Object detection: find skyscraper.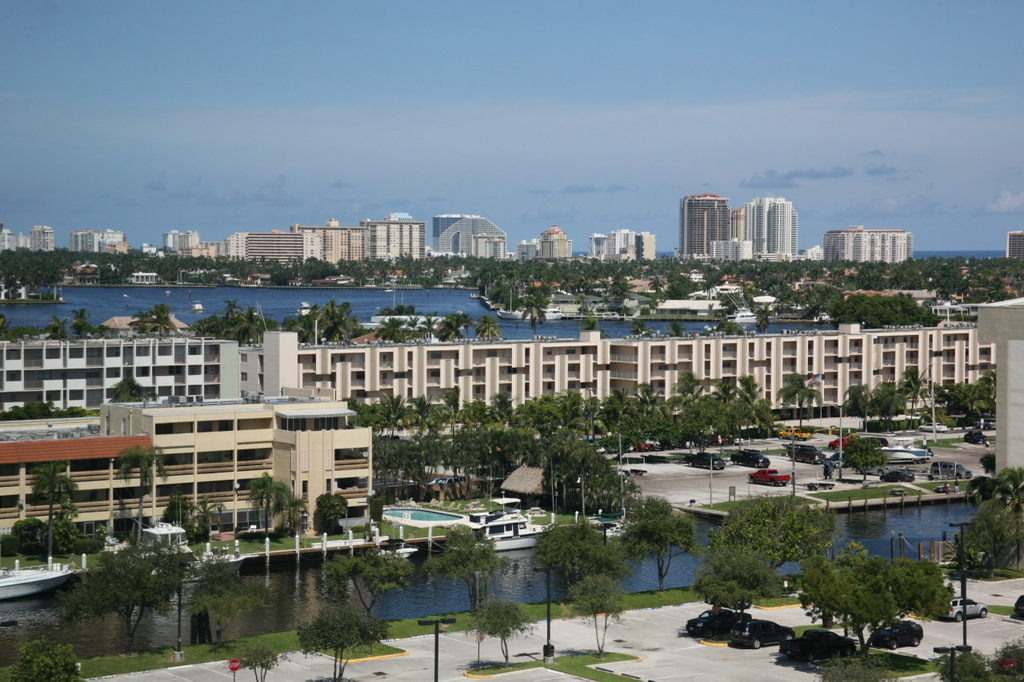
(left=682, top=194, right=731, bottom=254).
